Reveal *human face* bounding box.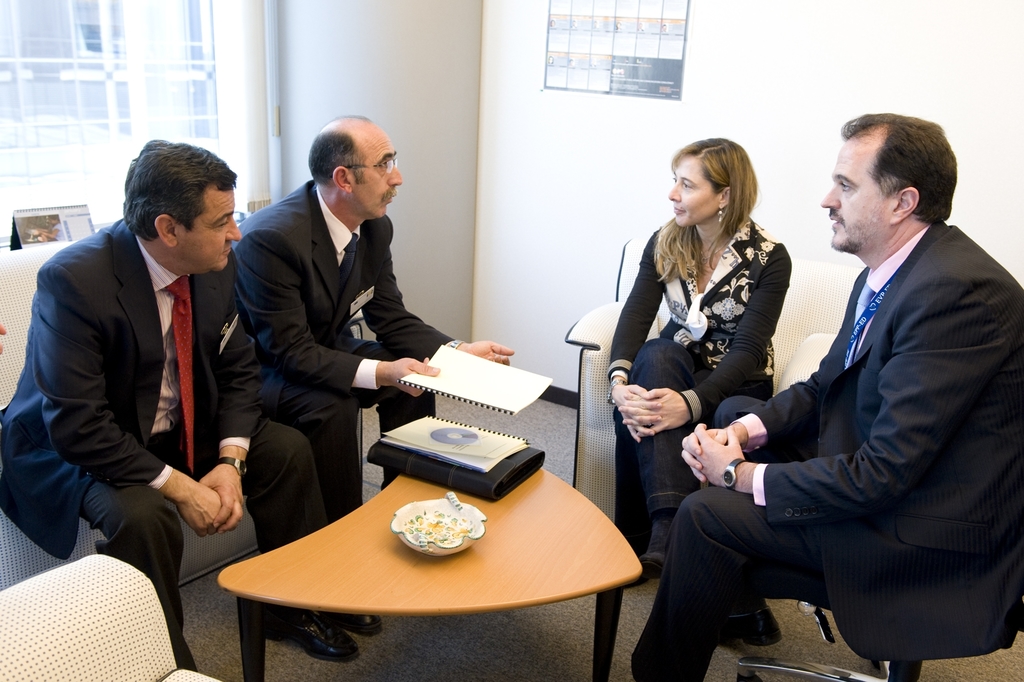
Revealed: BBox(351, 131, 401, 217).
